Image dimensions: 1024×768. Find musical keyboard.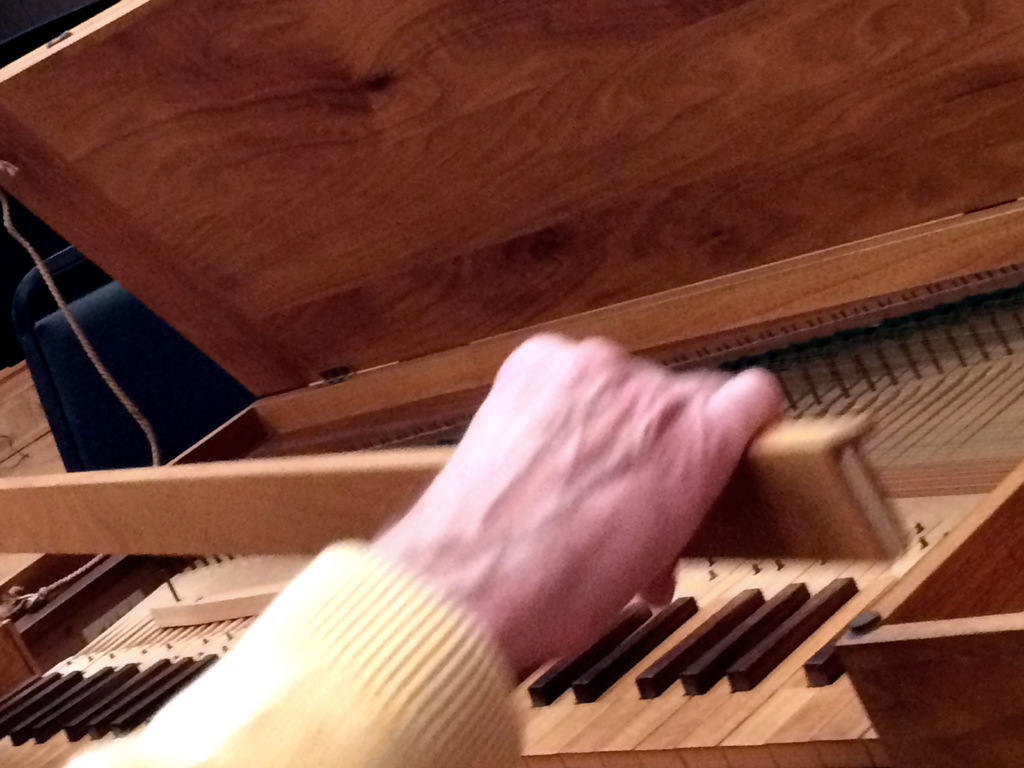
[0,300,1023,767].
